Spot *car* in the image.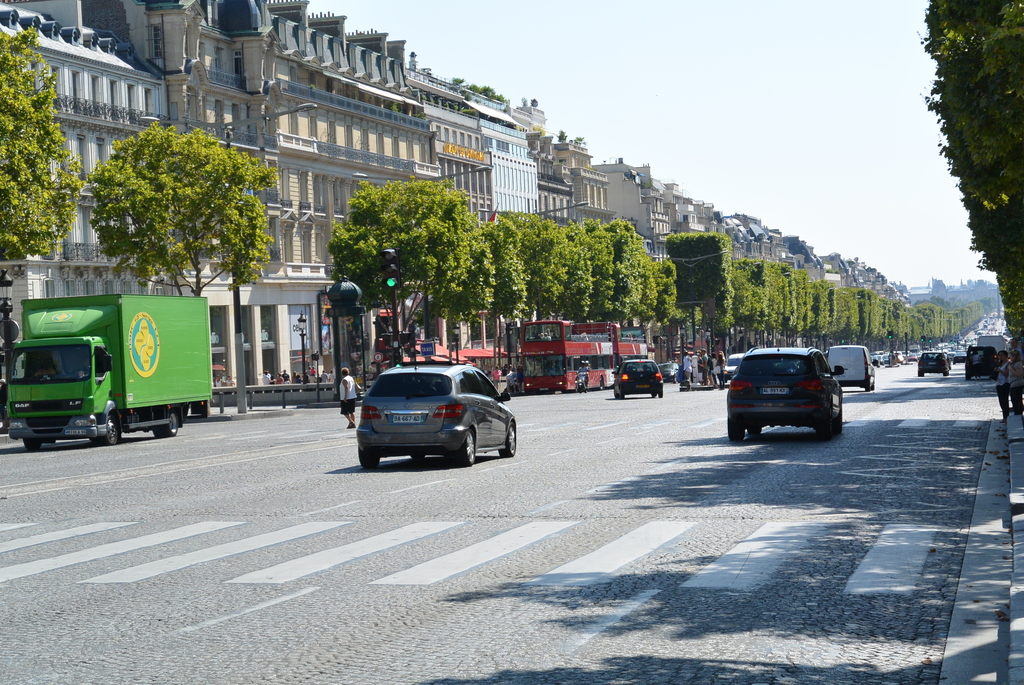
*car* found at Rect(353, 362, 515, 468).
